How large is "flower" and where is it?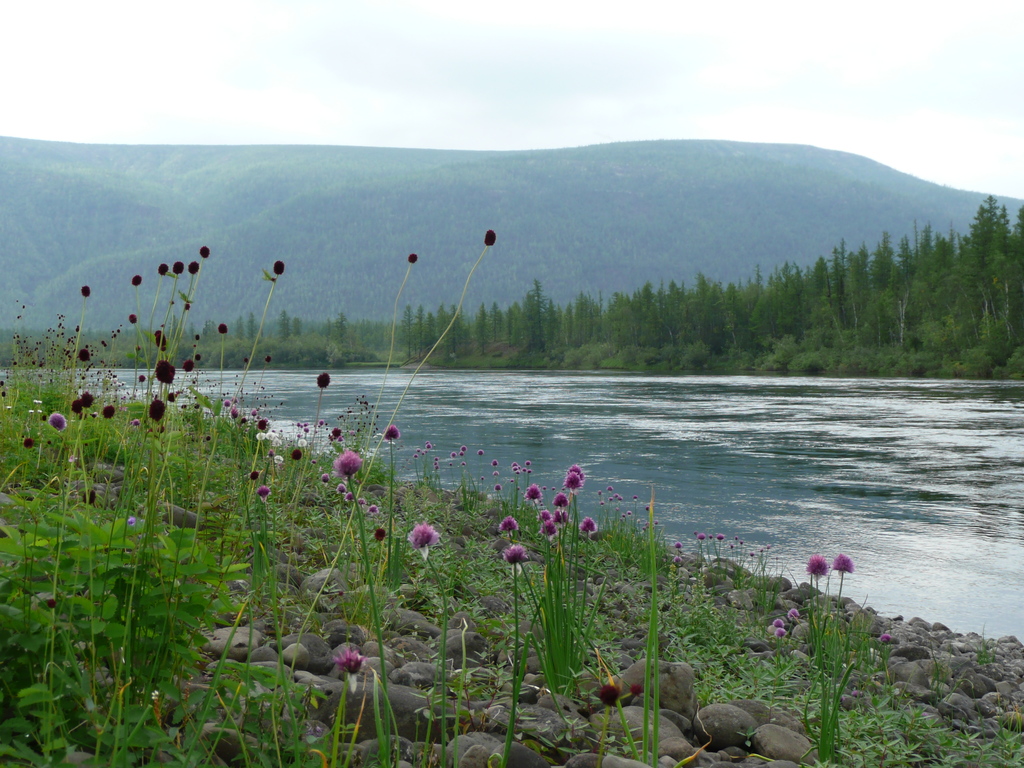
Bounding box: {"left": 104, "top": 403, "right": 116, "bottom": 419}.
